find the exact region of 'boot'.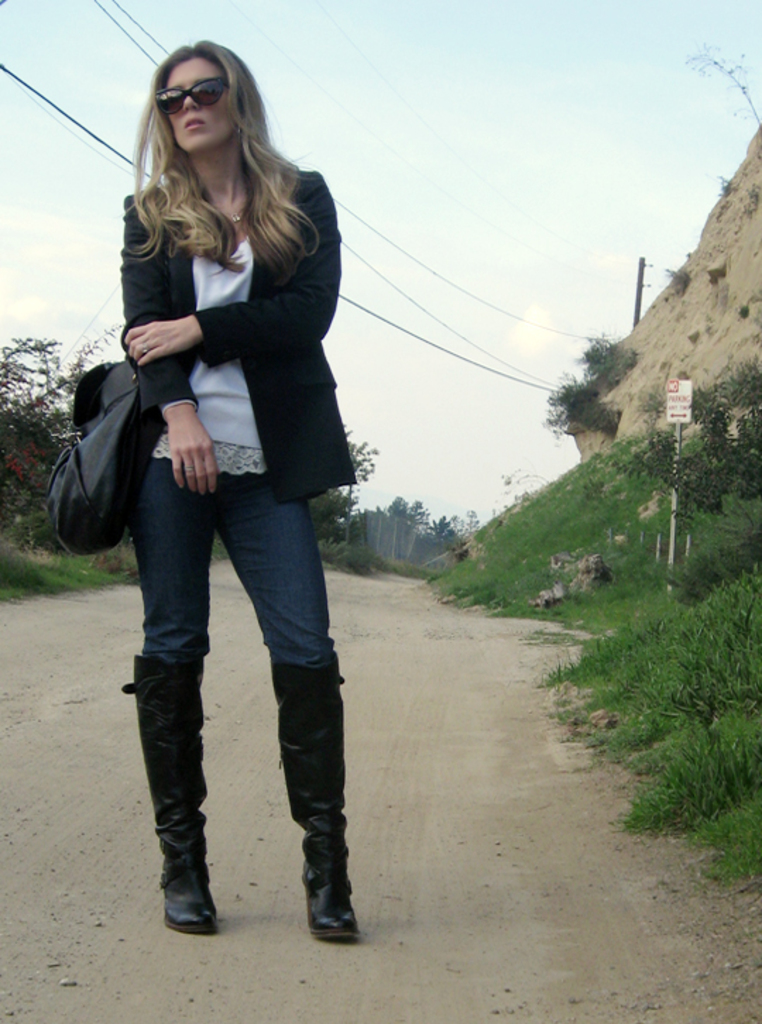
Exact region: locate(131, 643, 227, 953).
